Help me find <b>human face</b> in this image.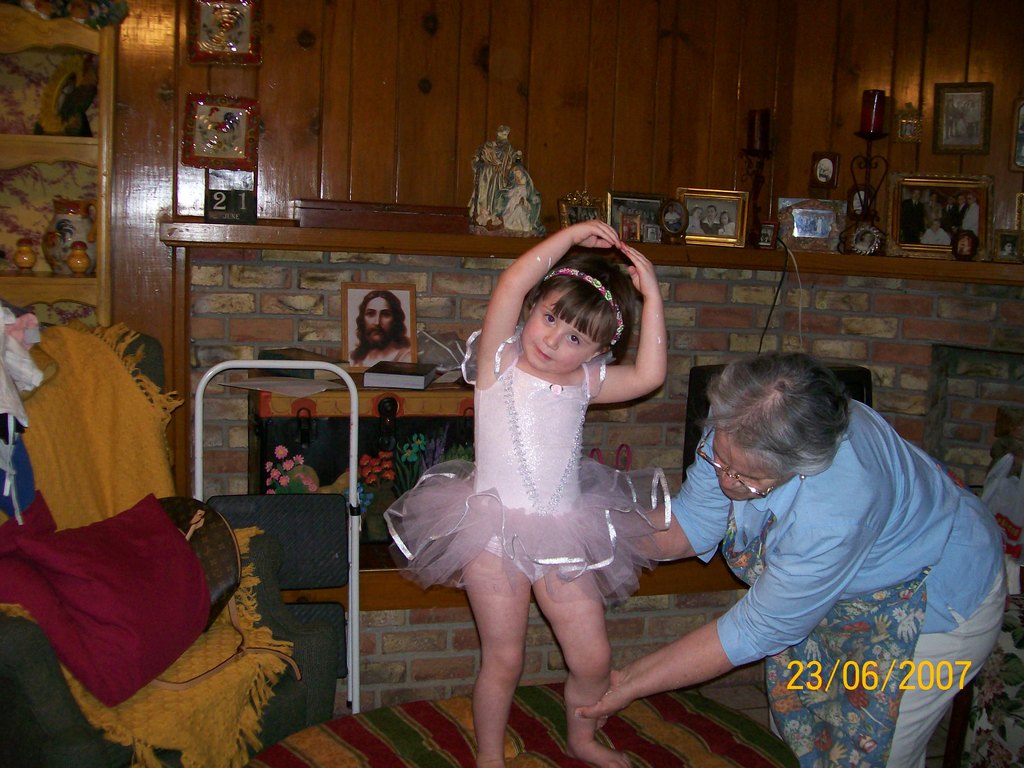
Found it: [521, 285, 602, 376].
